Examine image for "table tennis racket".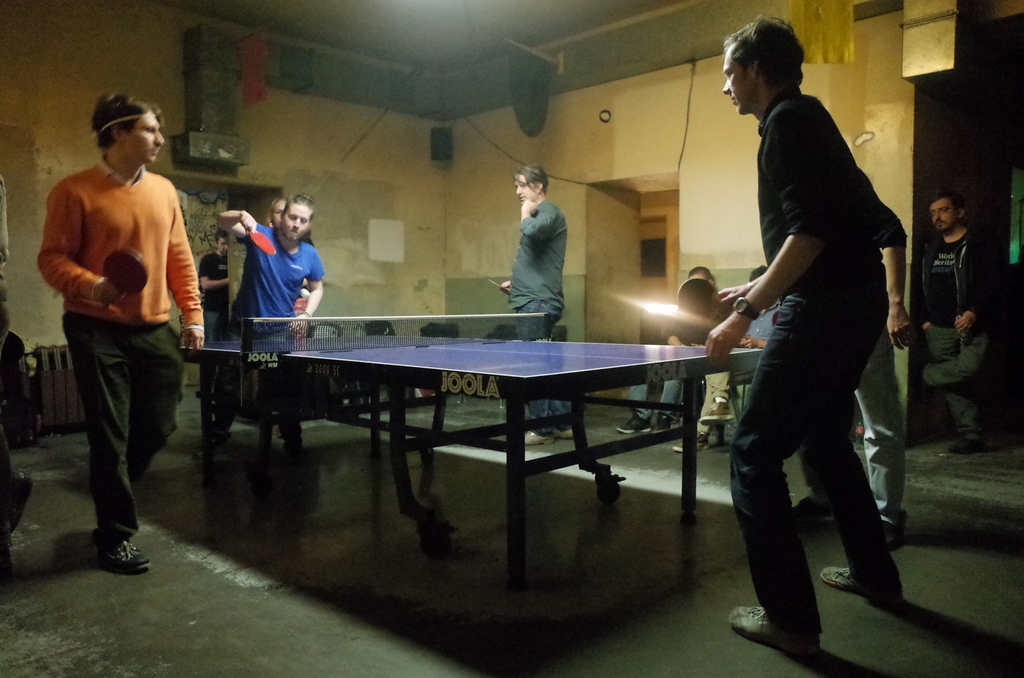
Examination result: BBox(674, 278, 731, 324).
